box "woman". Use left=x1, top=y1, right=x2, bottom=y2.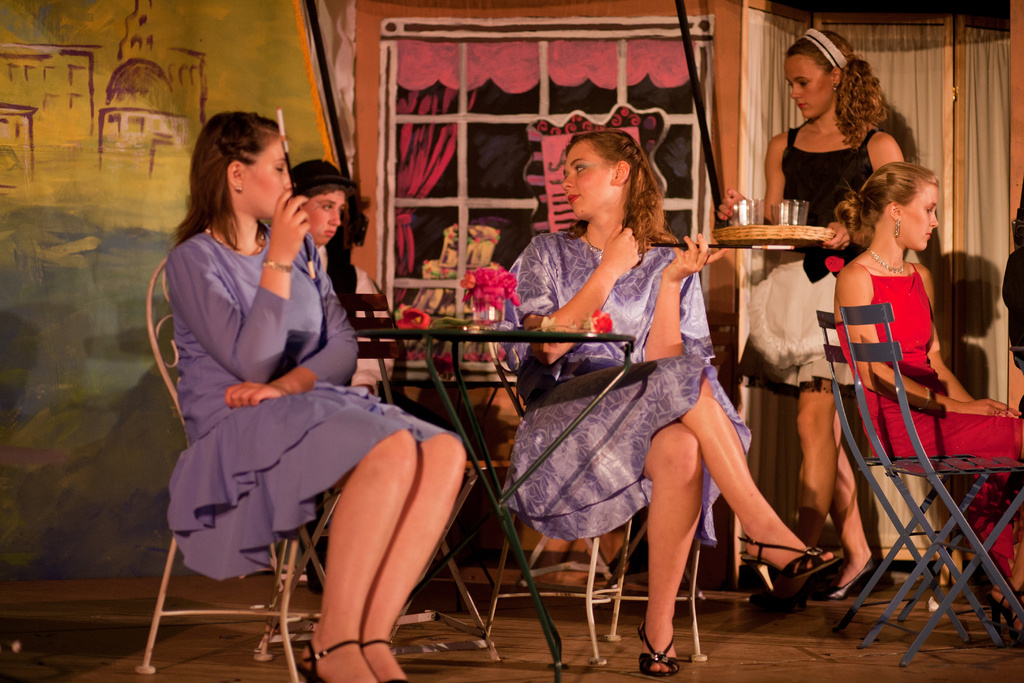
left=829, top=160, right=1023, bottom=621.
